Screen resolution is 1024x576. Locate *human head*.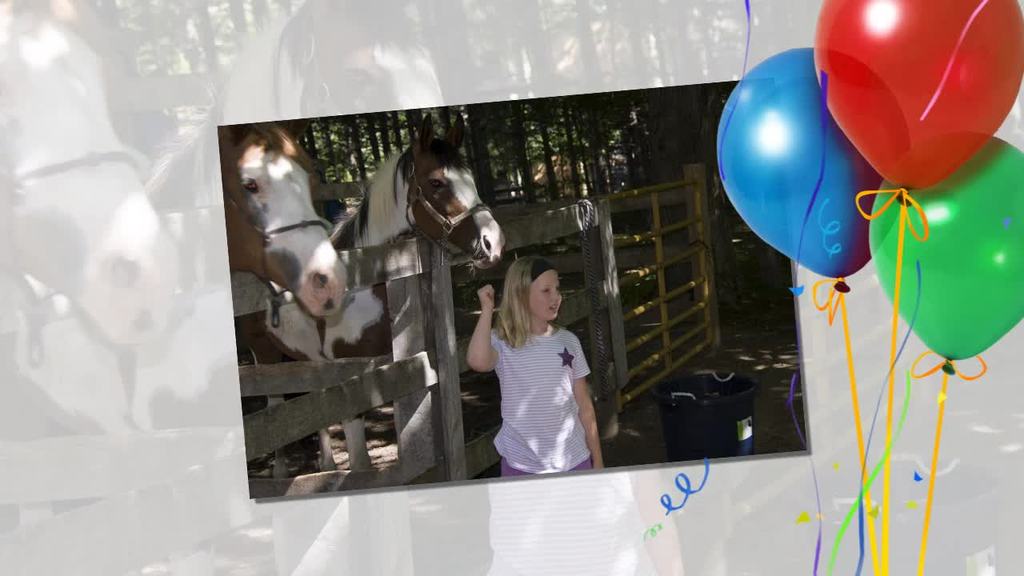
492,251,566,336.
